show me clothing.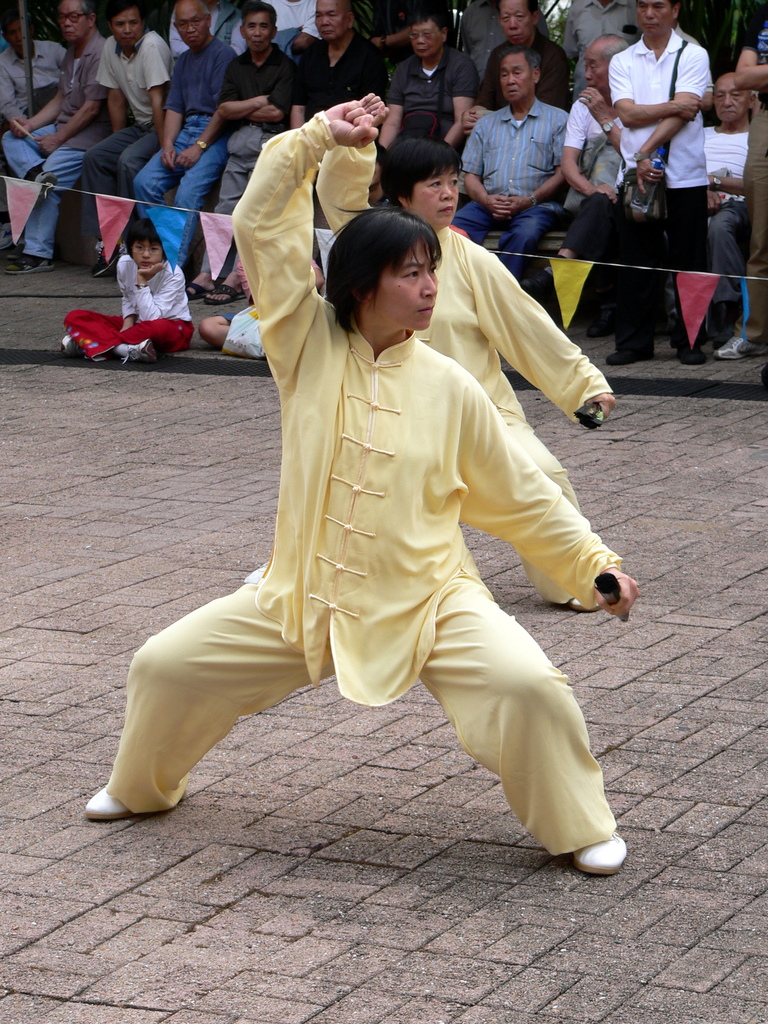
clothing is here: {"x1": 308, "y1": 122, "x2": 620, "y2": 602}.
